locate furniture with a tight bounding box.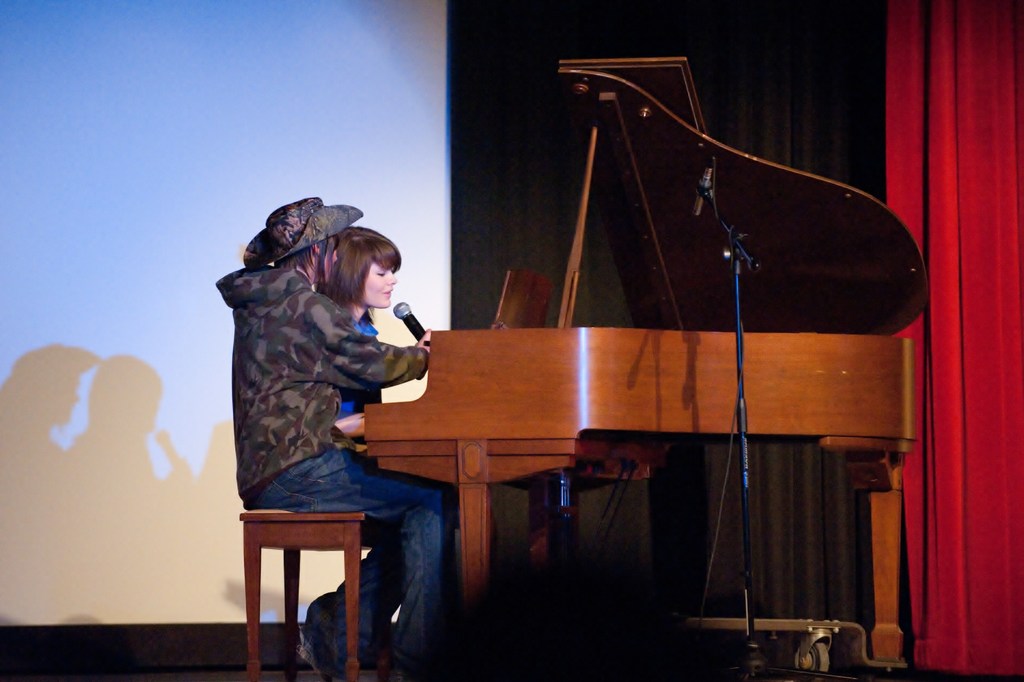
detection(237, 508, 401, 681).
